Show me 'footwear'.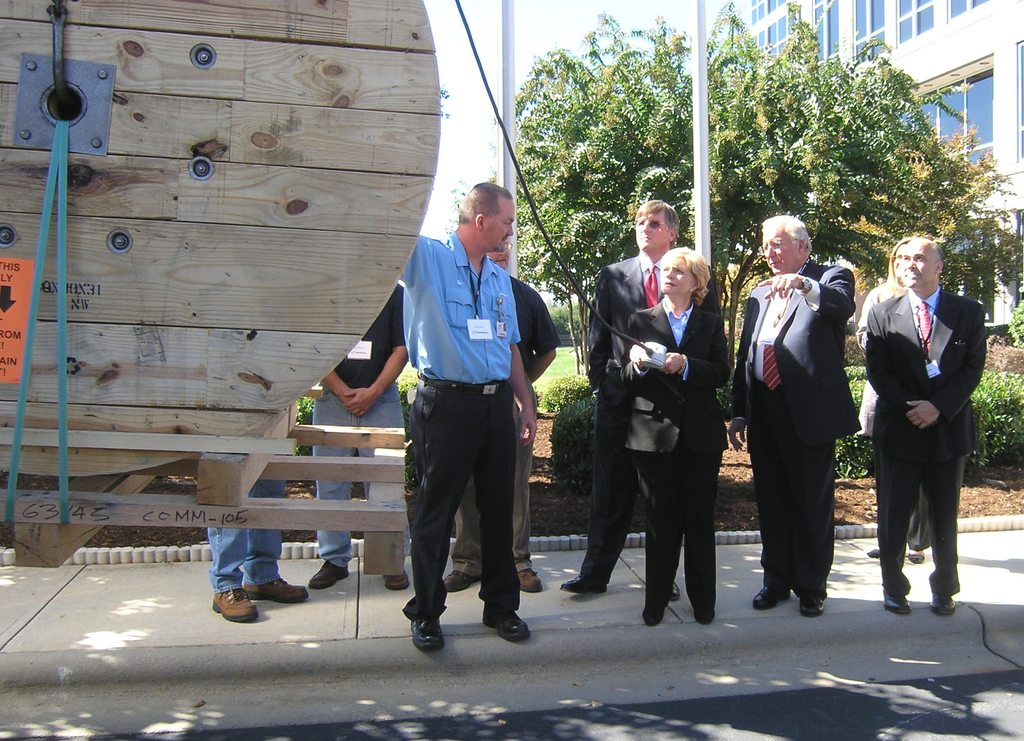
'footwear' is here: {"left": 439, "top": 569, "right": 480, "bottom": 594}.
